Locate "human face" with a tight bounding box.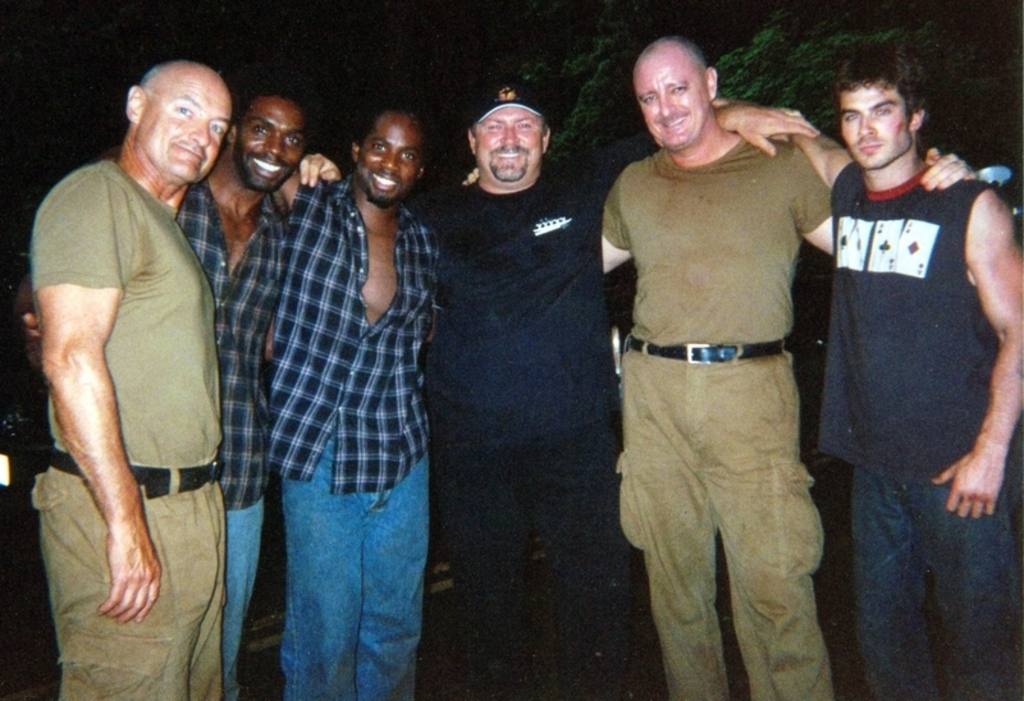
l=134, t=75, r=218, b=193.
